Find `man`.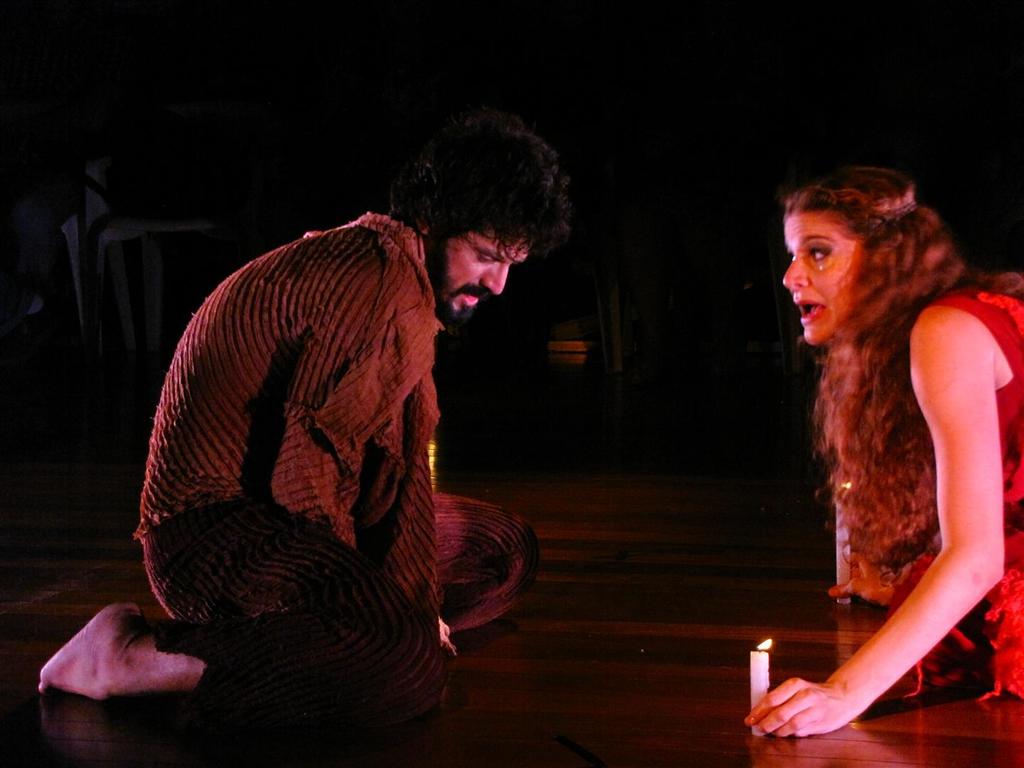
detection(27, 116, 552, 741).
